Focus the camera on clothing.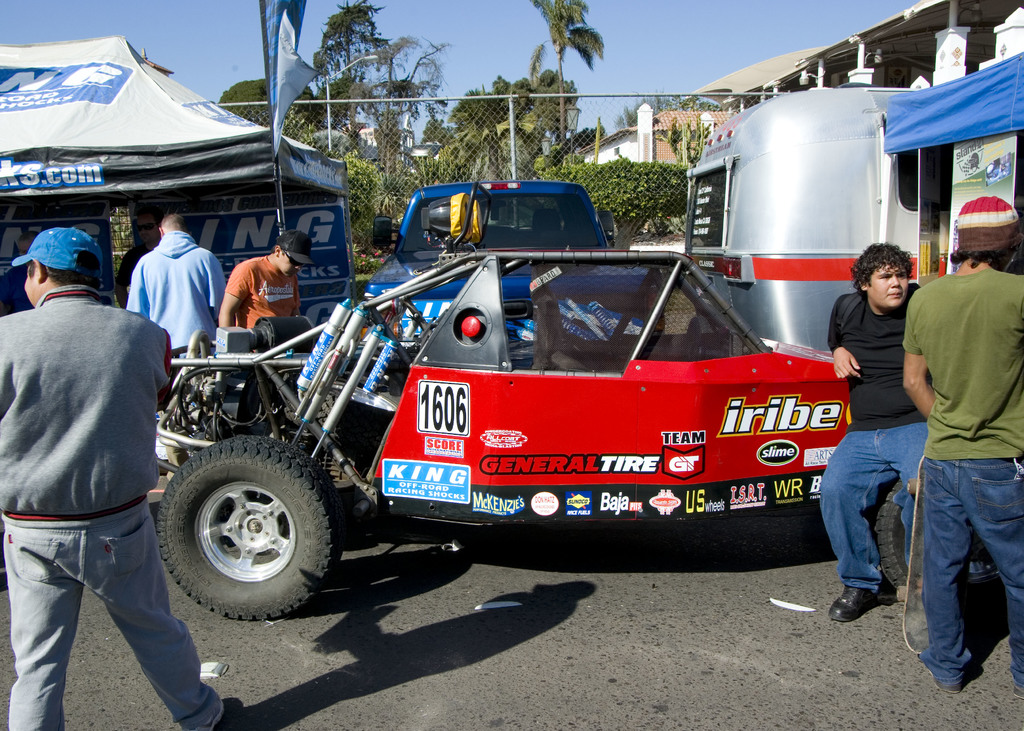
Focus region: x1=115 y1=239 x2=154 y2=310.
